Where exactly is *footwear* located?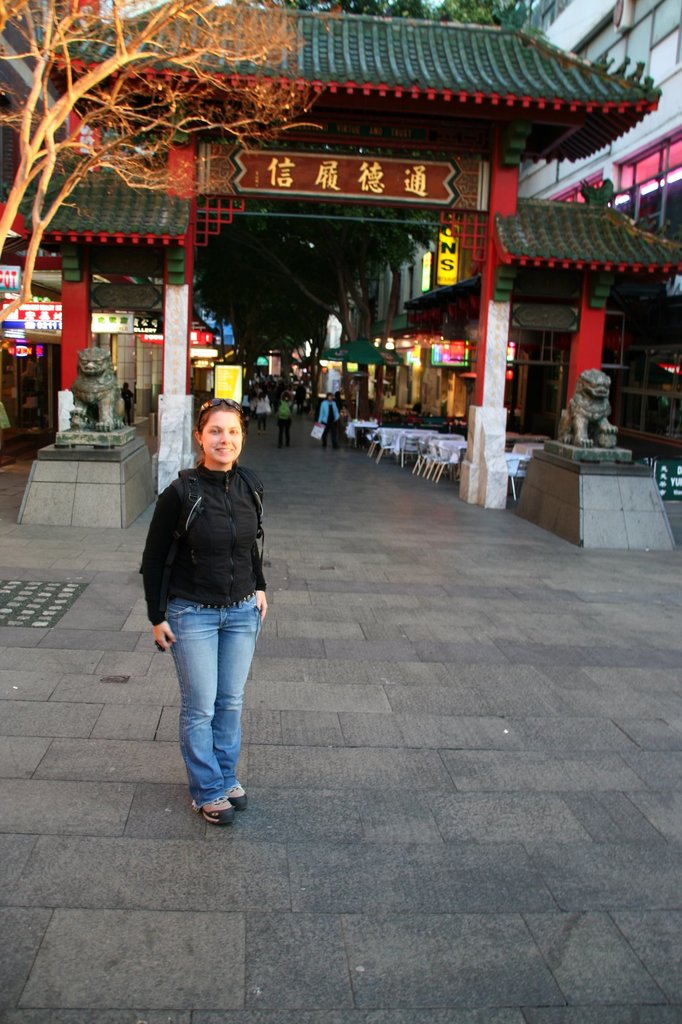
Its bounding box is <region>221, 784, 253, 814</region>.
